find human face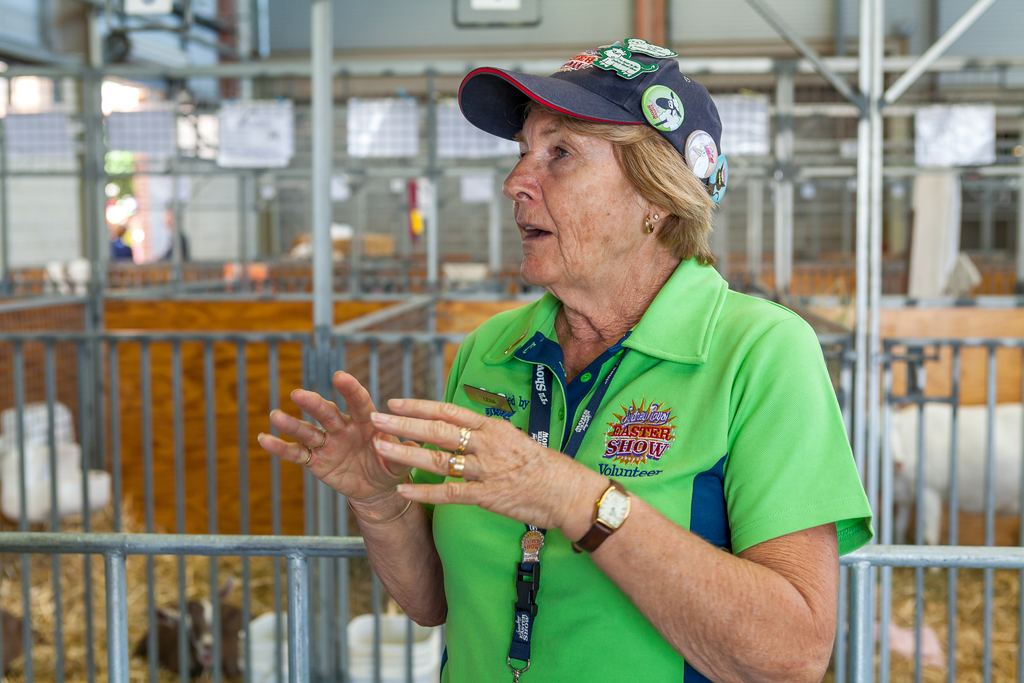
box=[504, 95, 648, 289]
